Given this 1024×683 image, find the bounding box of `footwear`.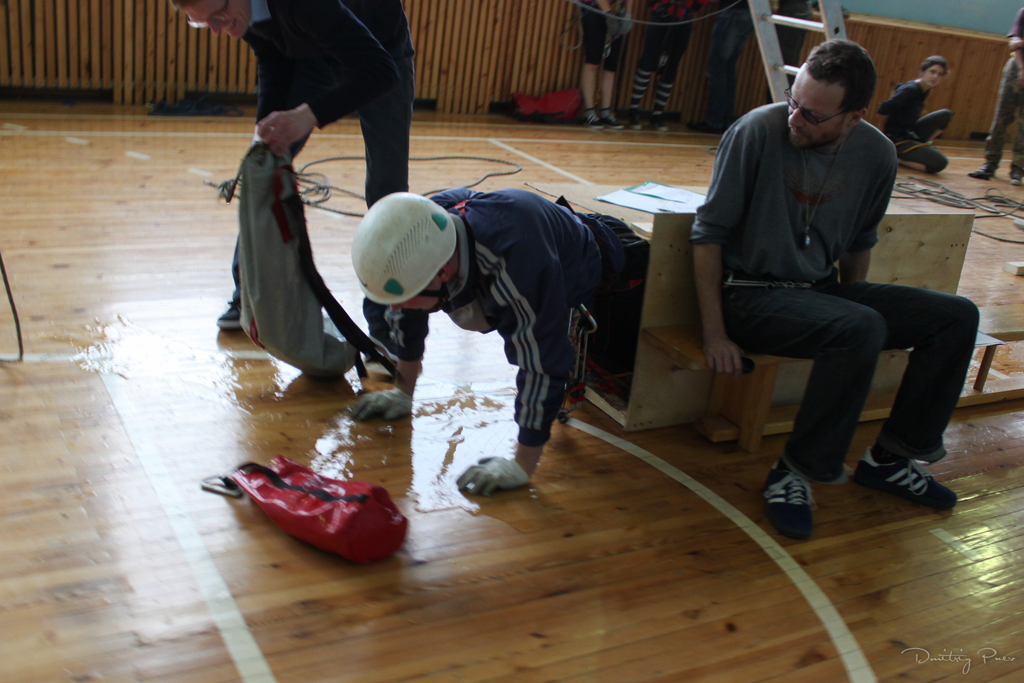
(x1=1010, y1=174, x2=1021, y2=185).
